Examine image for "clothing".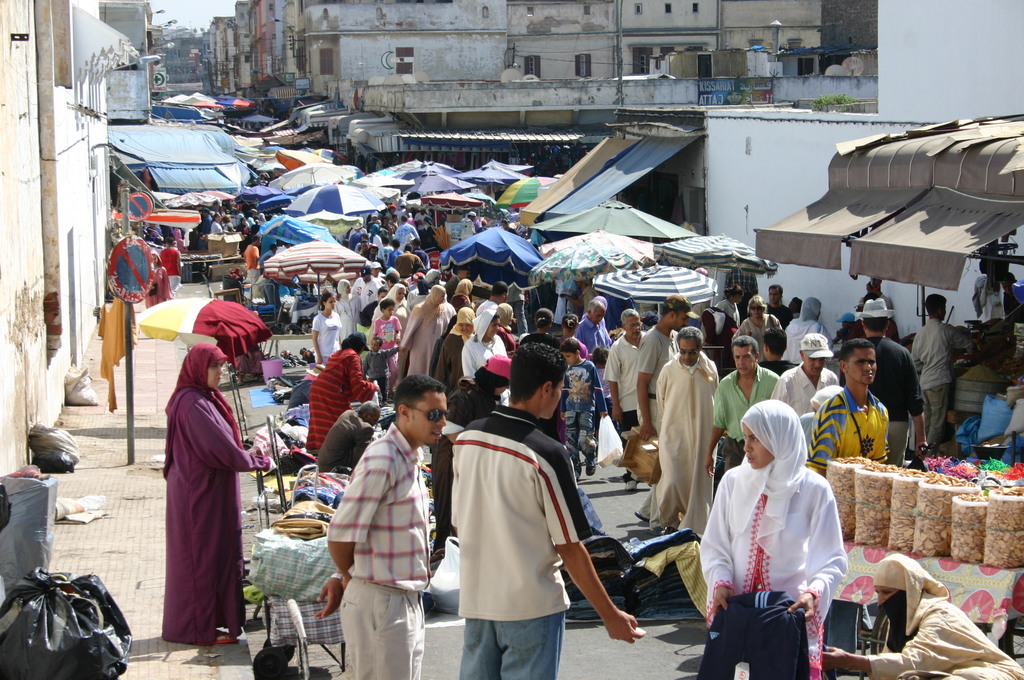
Examination result: (x1=809, y1=380, x2=889, y2=474).
